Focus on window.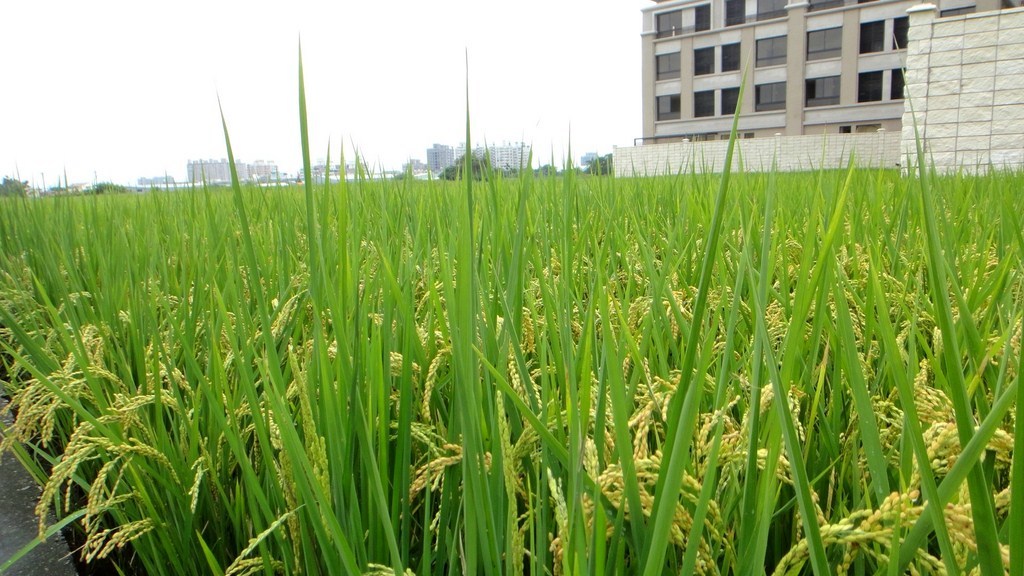
Focused at {"x1": 754, "y1": 87, "x2": 784, "y2": 108}.
